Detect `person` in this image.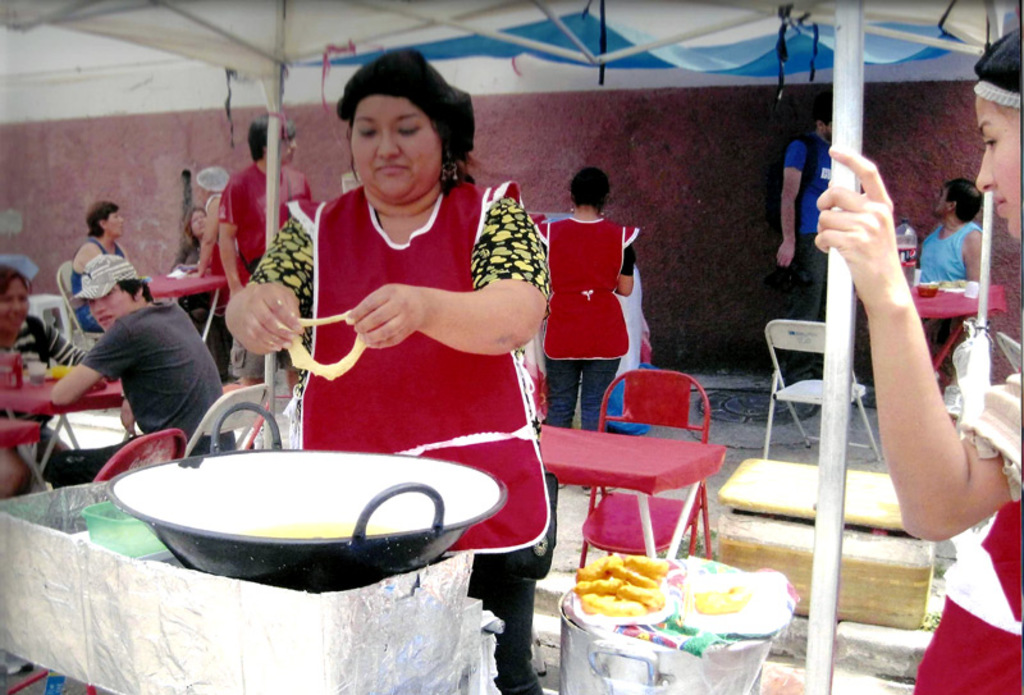
Detection: [left=814, top=17, right=1021, bottom=694].
